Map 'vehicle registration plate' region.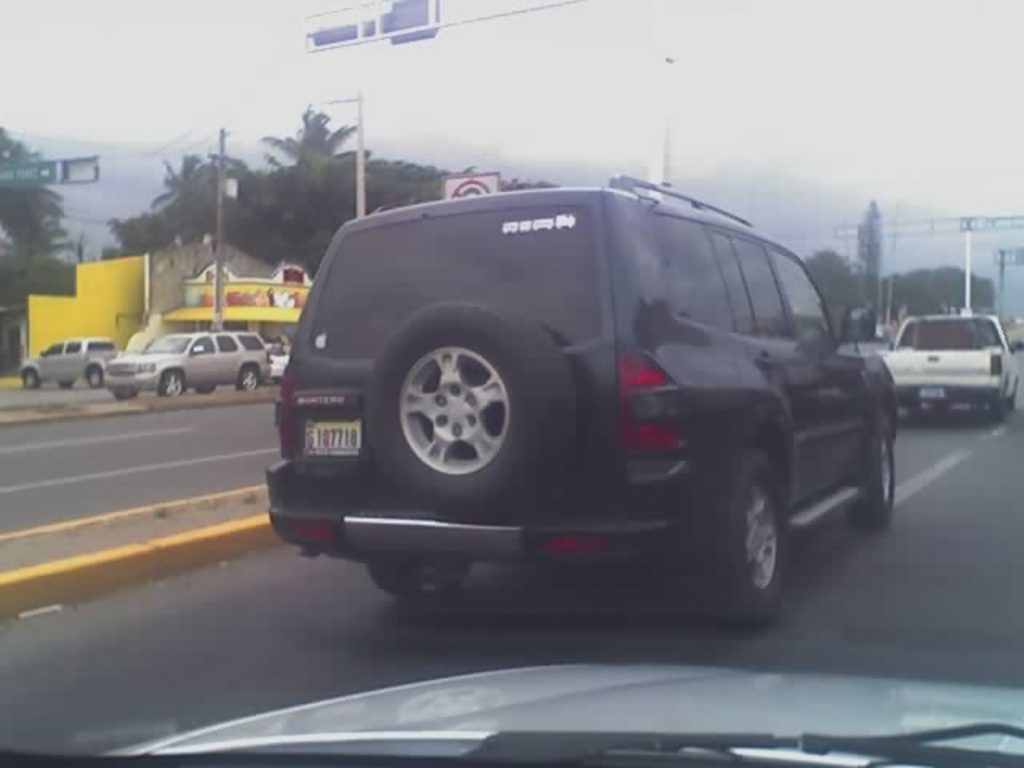
Mapped to locate(917, 387, 944, 397).
